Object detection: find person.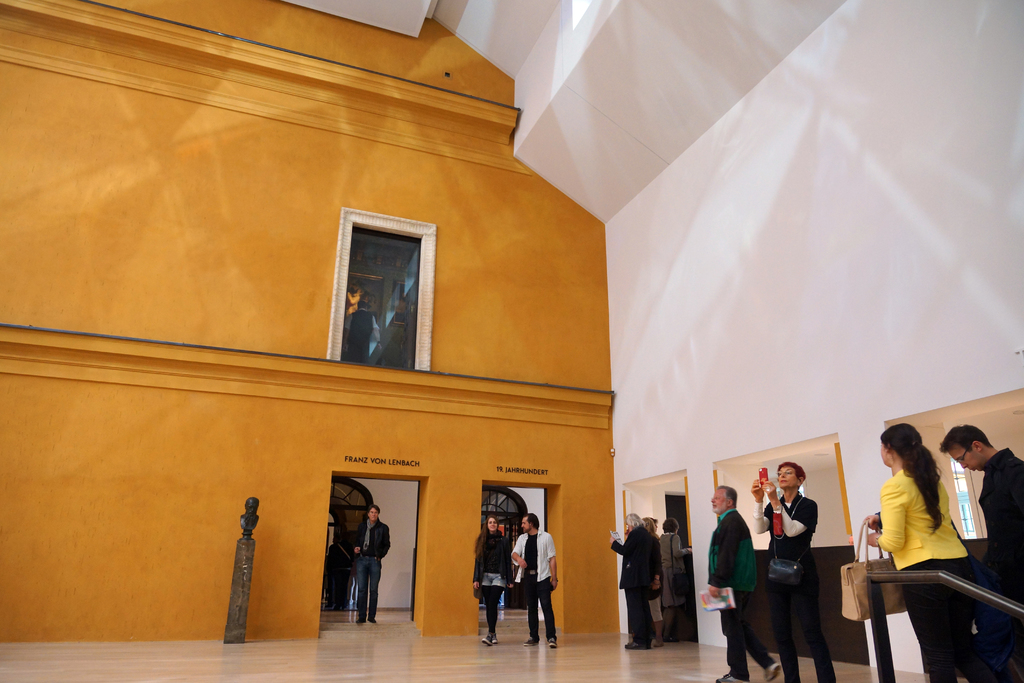
locate(639, 516, 668, 642).
